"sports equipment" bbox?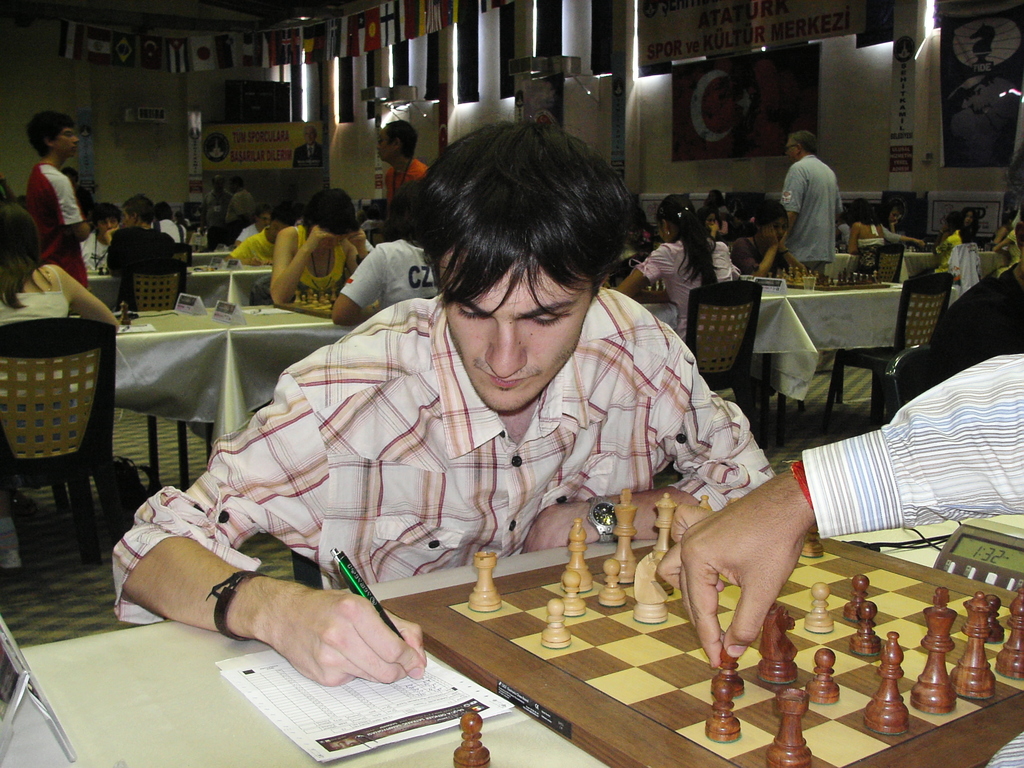
{"x1": 452, "y1": 708, "x2": 492, "y2": 767}
